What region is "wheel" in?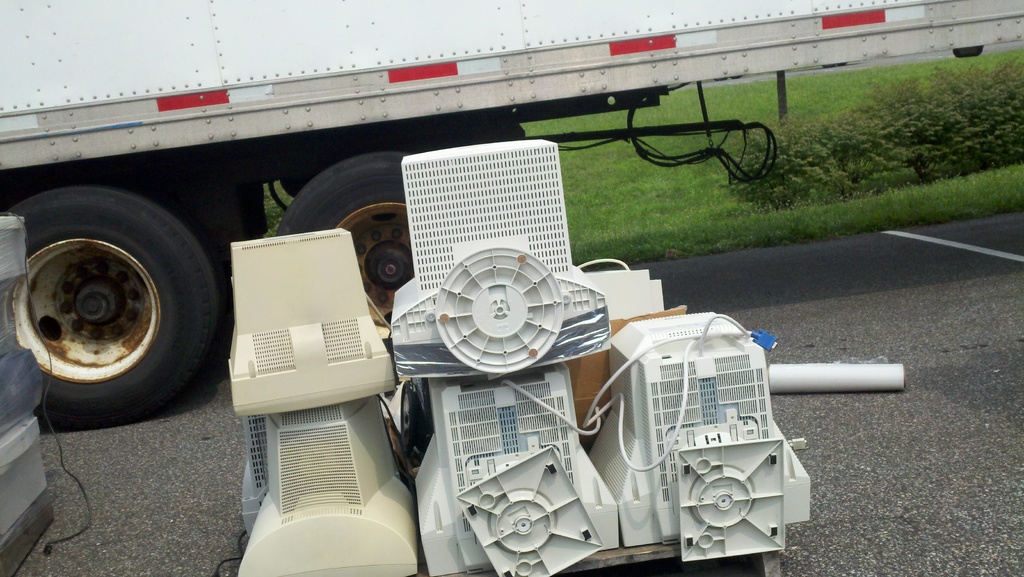
detection(273, 151, 417, 387).
